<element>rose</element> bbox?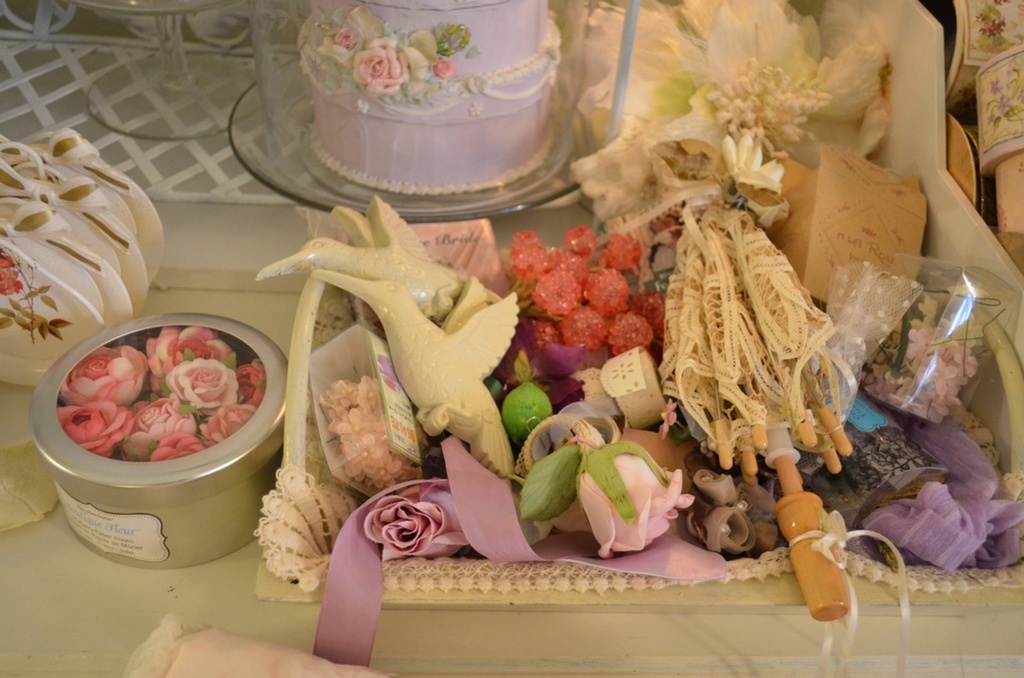
[430, 59, 453, 78]
